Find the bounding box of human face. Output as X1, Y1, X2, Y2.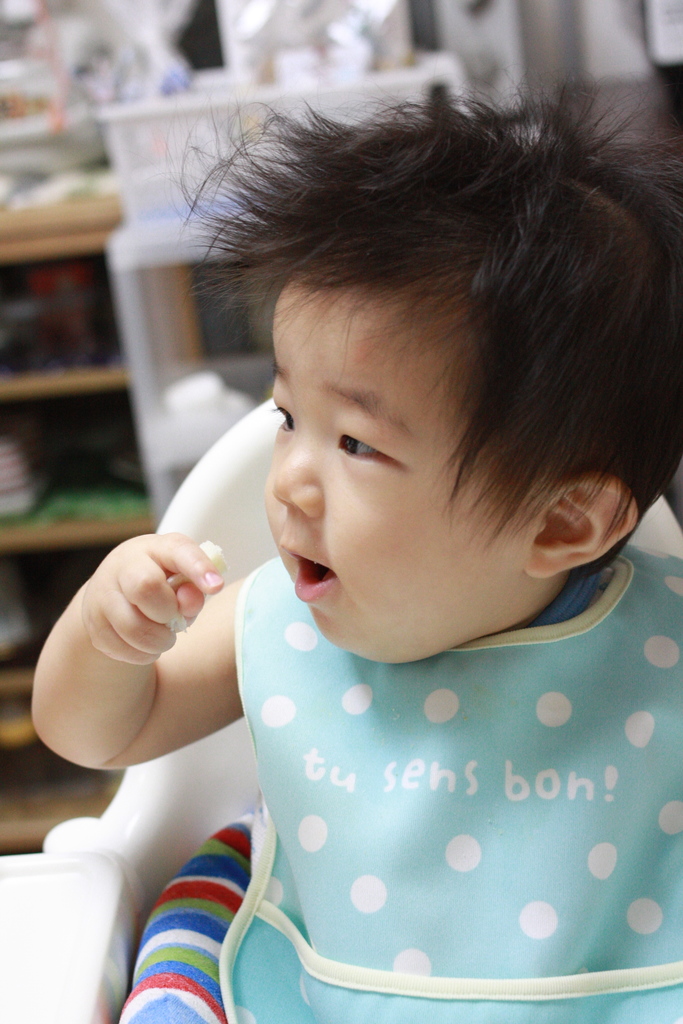
260, 278, 527, 665.
